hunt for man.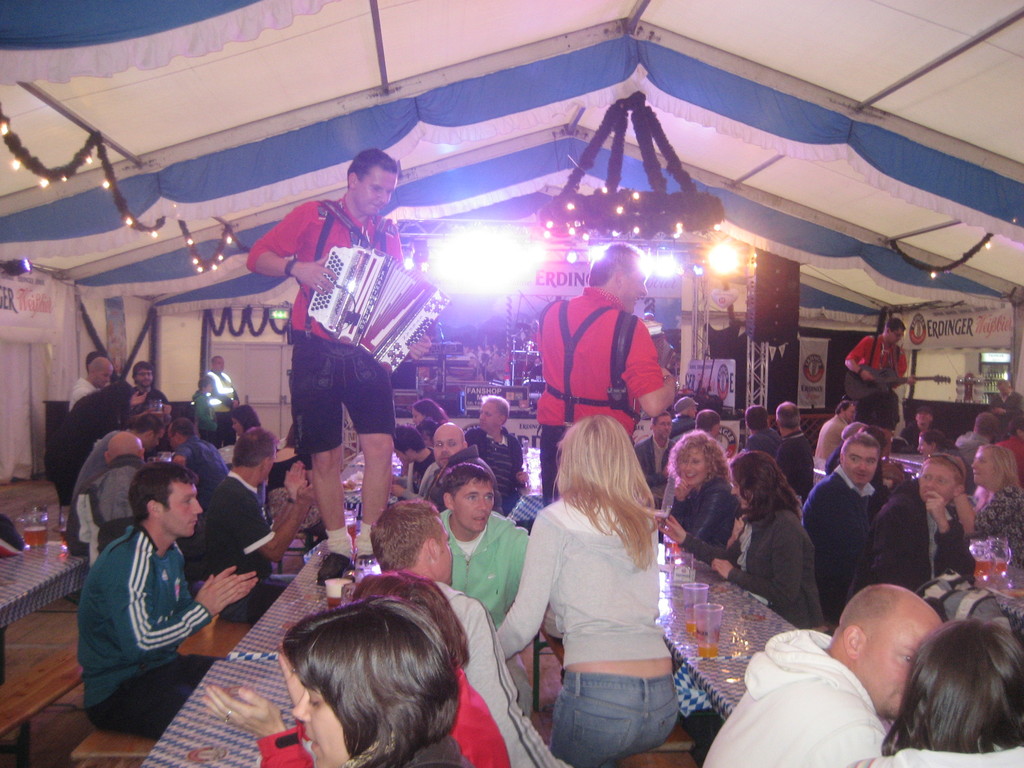
Hunted down at detection(634, 409, 684, 512).
